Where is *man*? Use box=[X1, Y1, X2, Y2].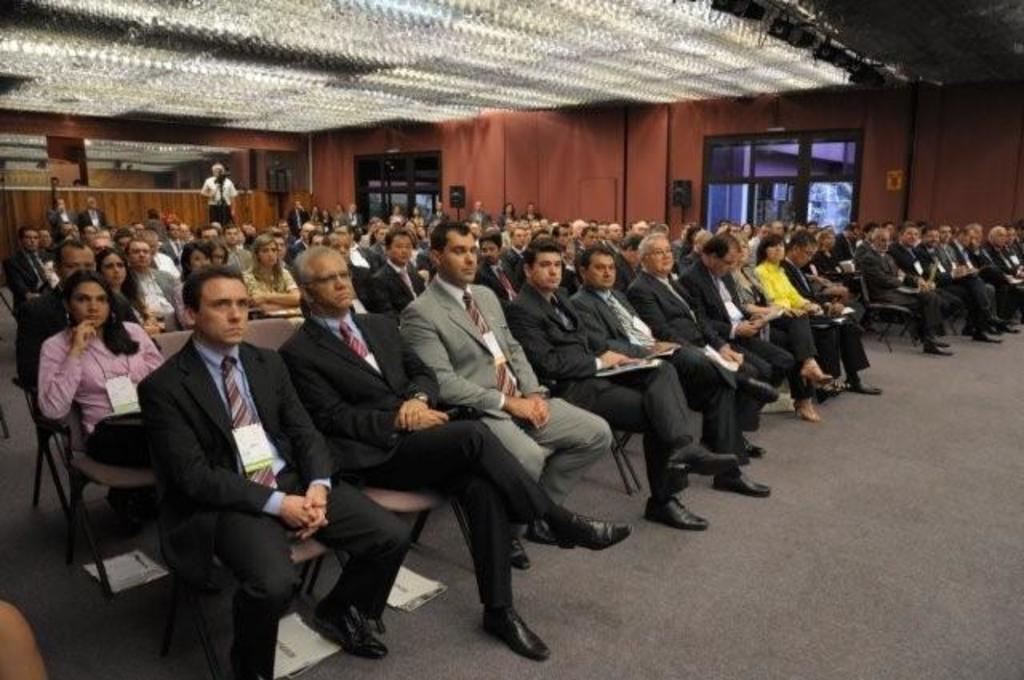
box=[126, 267, 421, 678].
